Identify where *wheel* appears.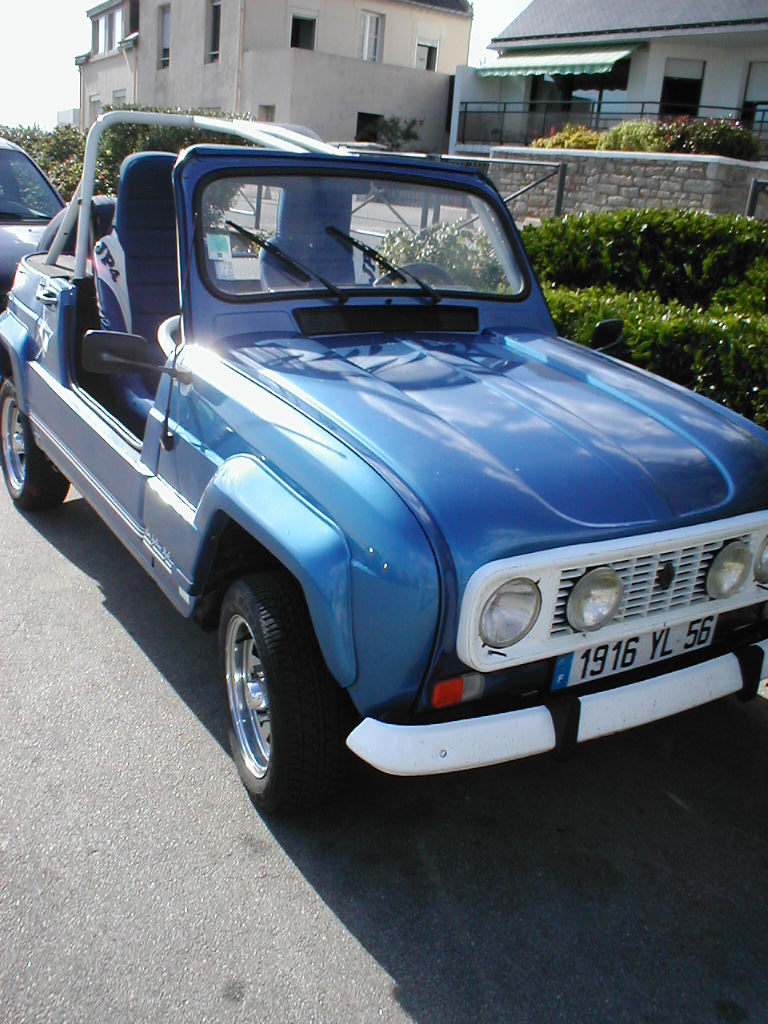
Appears at <box>0,375,73,509</box>.
